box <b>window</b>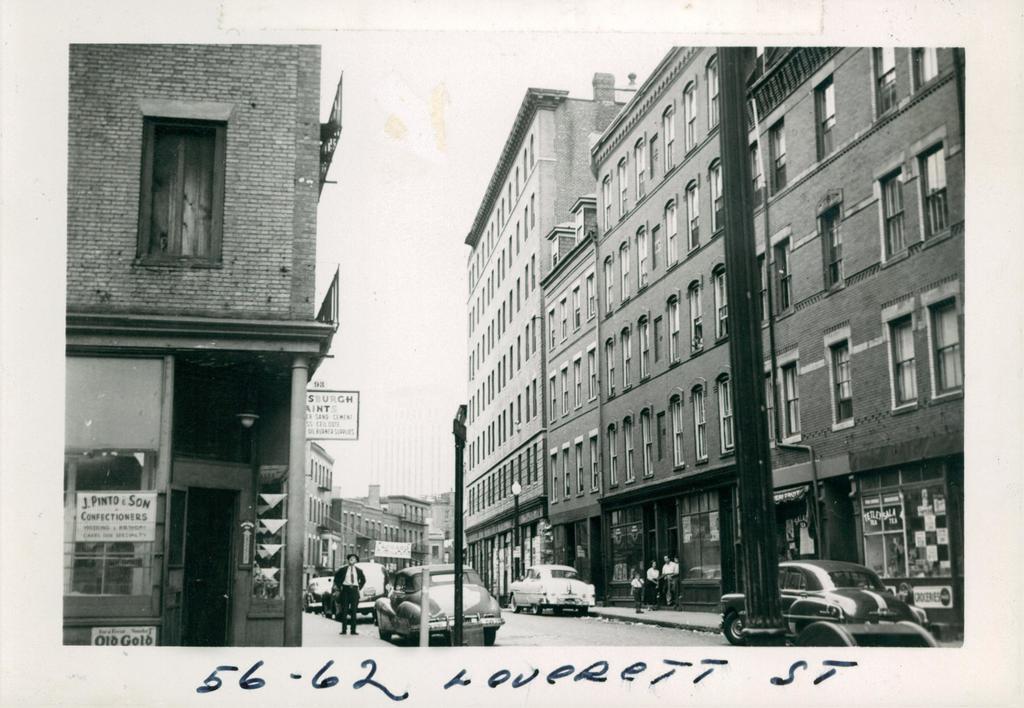
bbox=(904, 133, 954, 245)
